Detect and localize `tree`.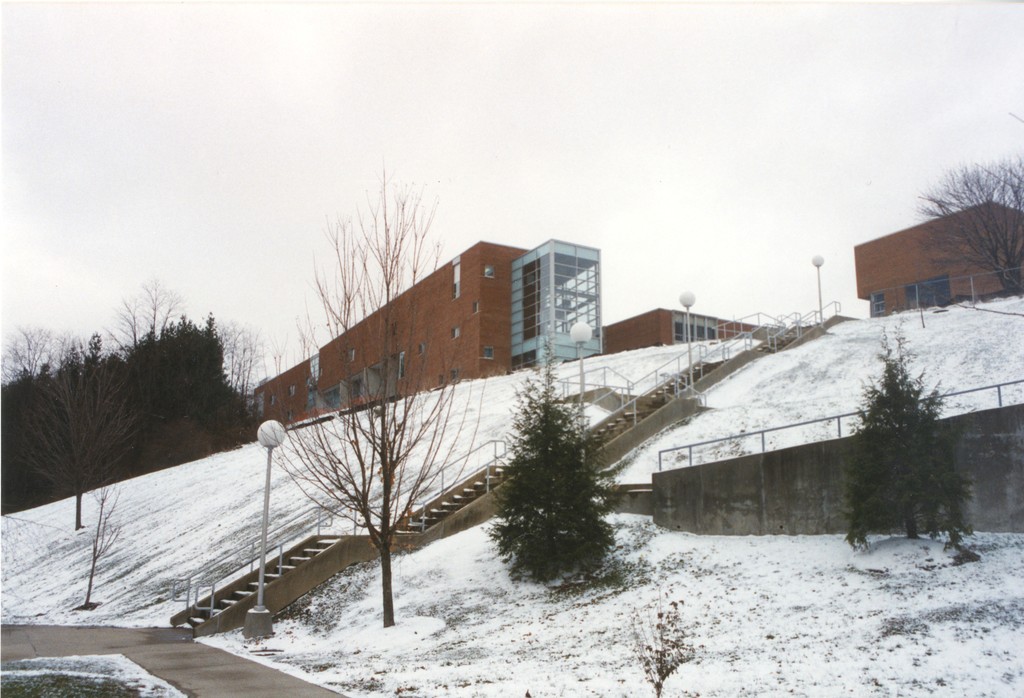
Localized at crop(271, 165, 475, 628).
